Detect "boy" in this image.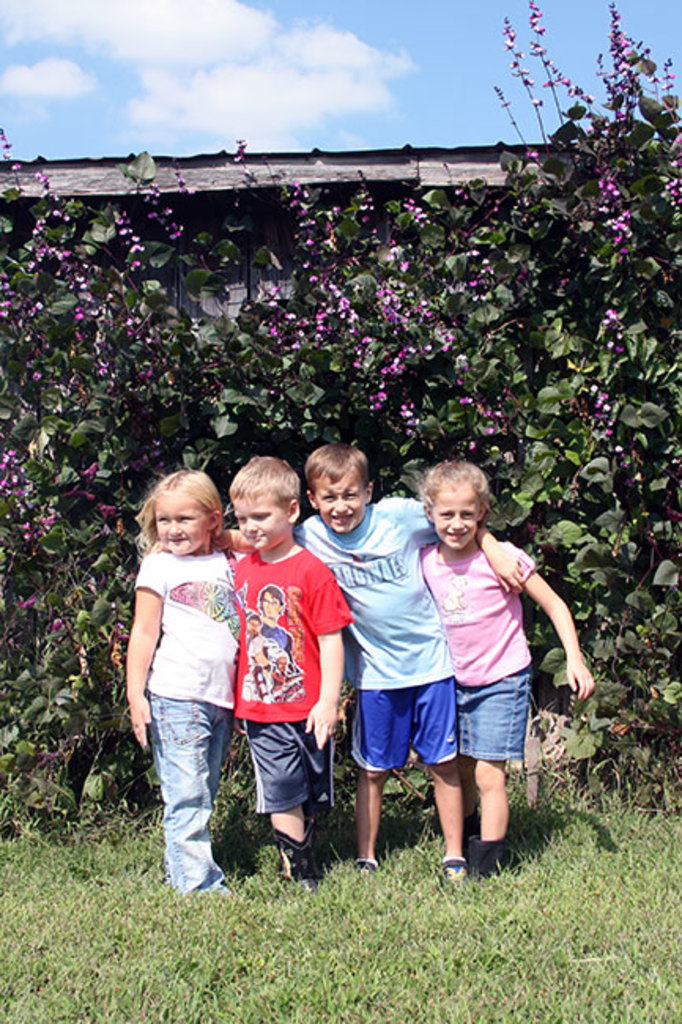
Detection: [211,443,521,884].
